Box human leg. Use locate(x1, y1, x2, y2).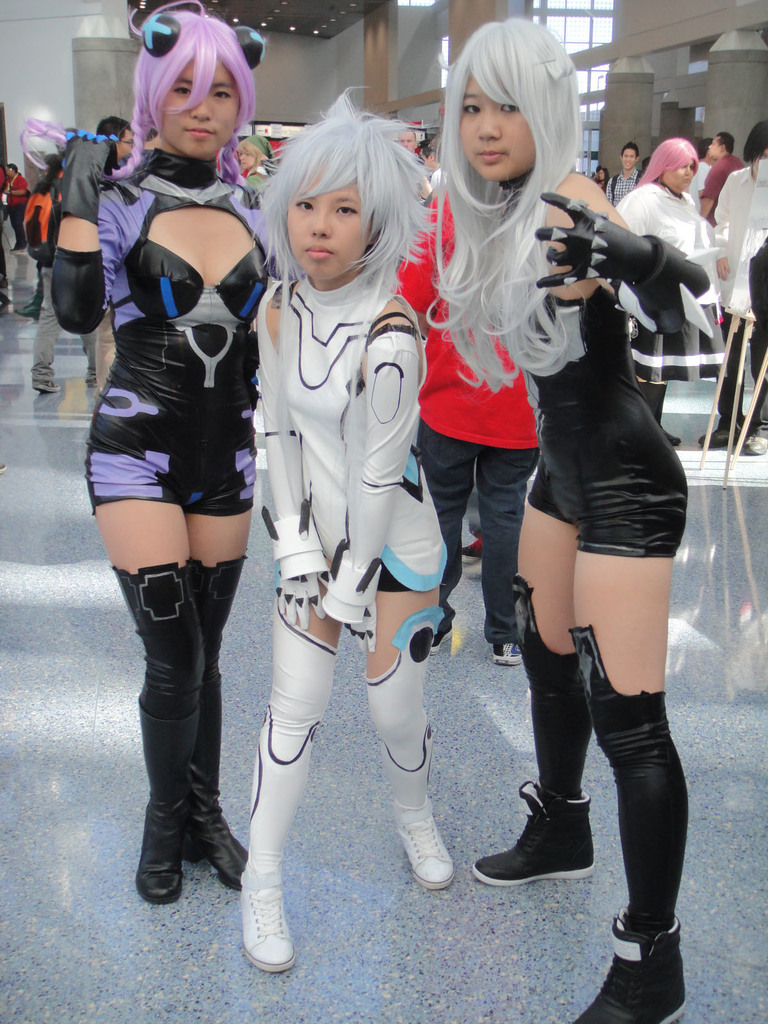
locate(420, 412, 464, 645).
